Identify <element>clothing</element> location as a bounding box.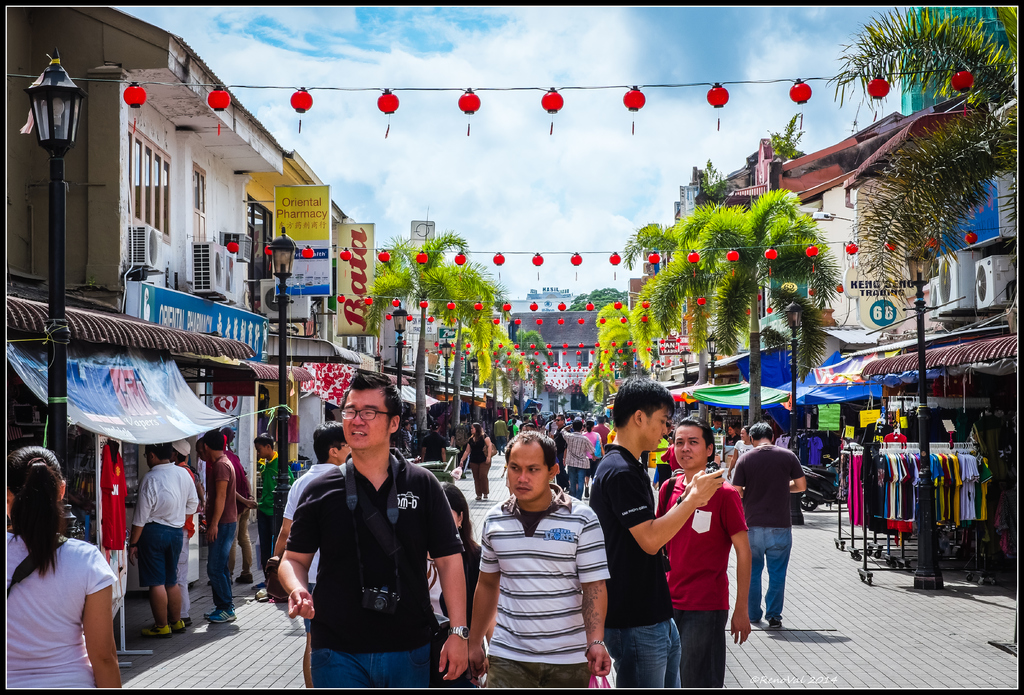
[left=164, top=464, right=196, bottom=634].
